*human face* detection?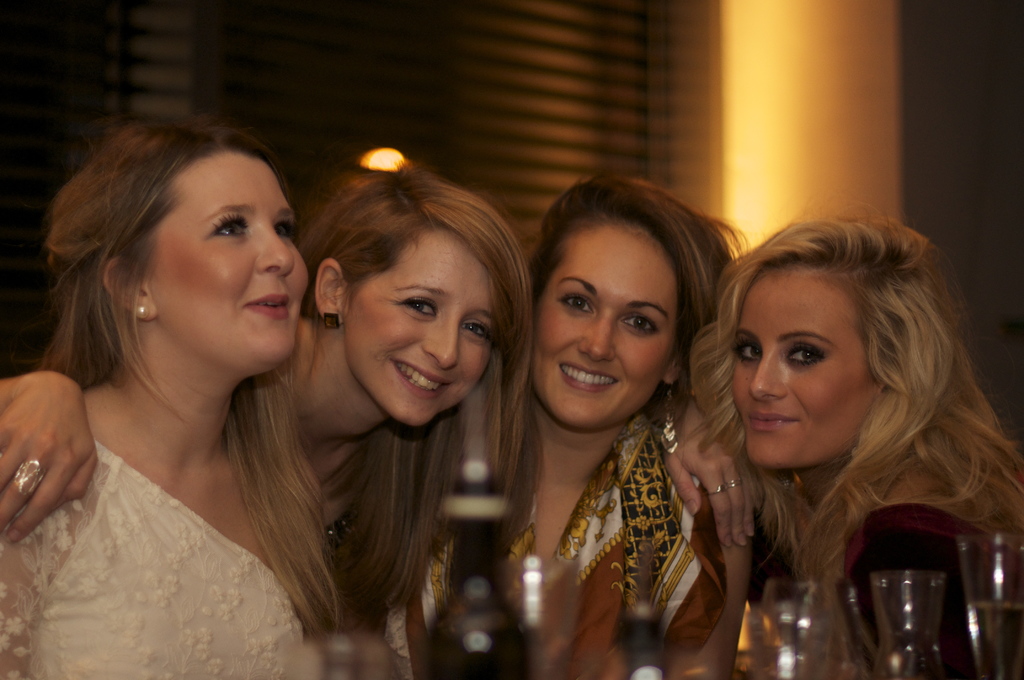
163, 155, 308, 369
